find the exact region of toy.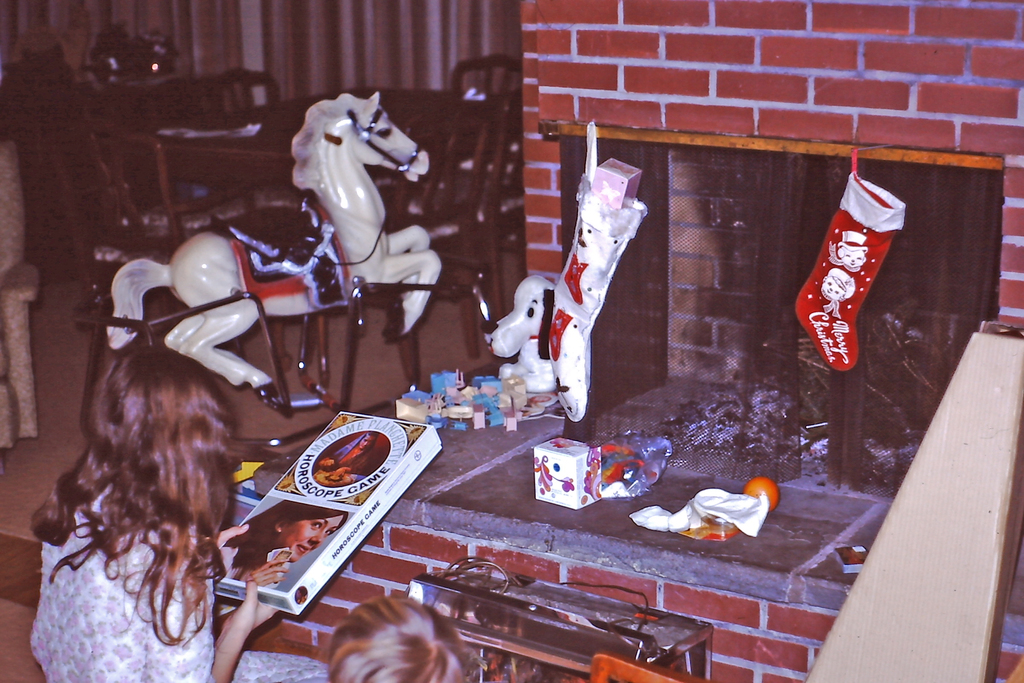
Exact region: x1=106 y1=92 x2=441 y2=415.
